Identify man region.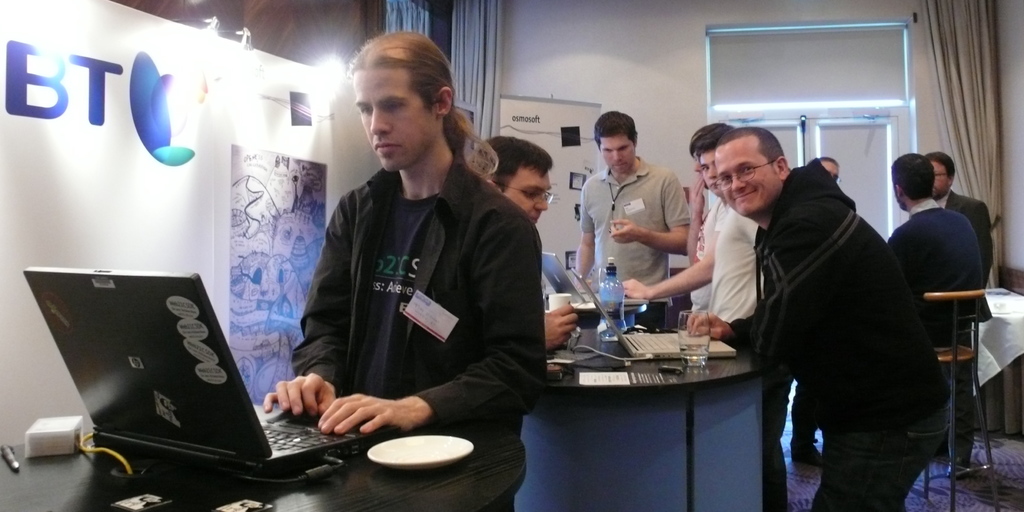
Region: x1=887, y1=152, x2=996, y2=456.
